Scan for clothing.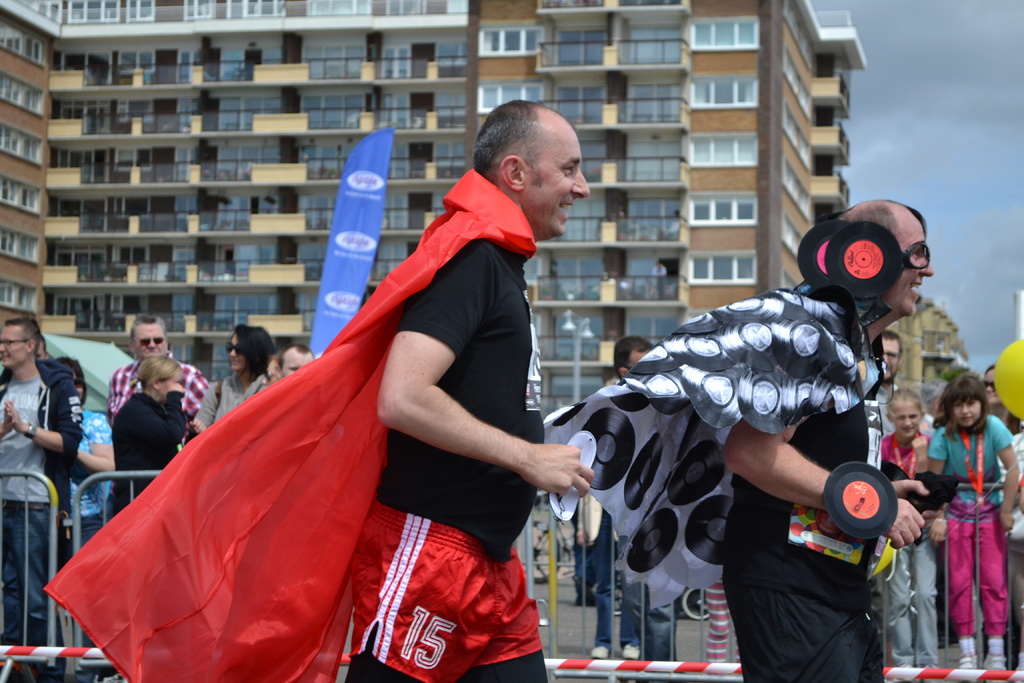
Scan result: [x1=886, y1=421, x2=946, y2=669].
